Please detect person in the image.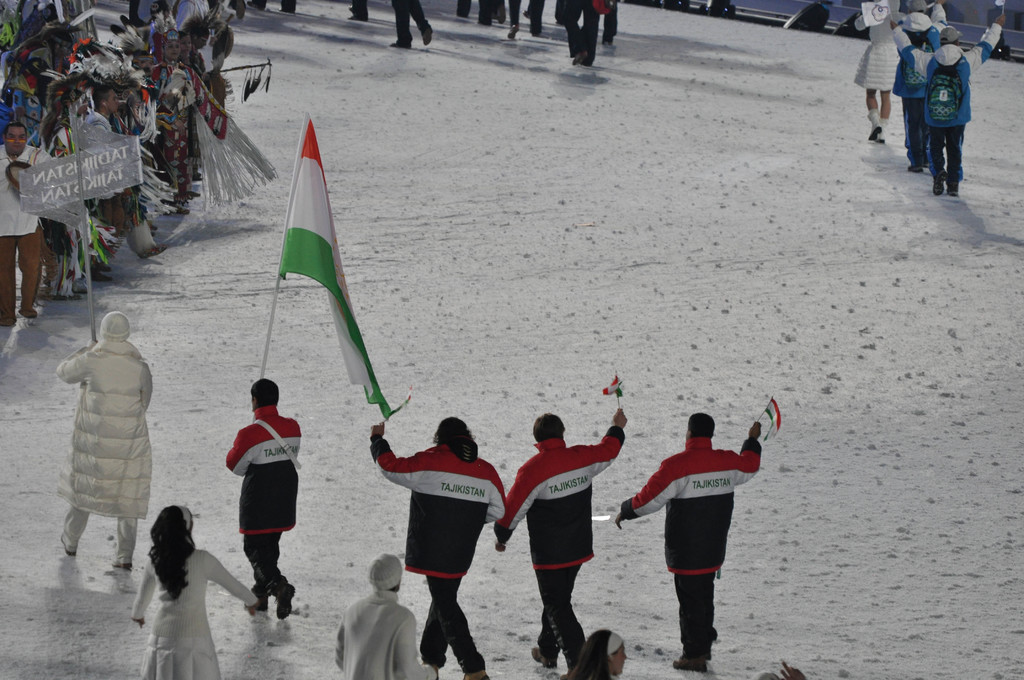
x1=643, y1=391, x2=763, y2=656.
